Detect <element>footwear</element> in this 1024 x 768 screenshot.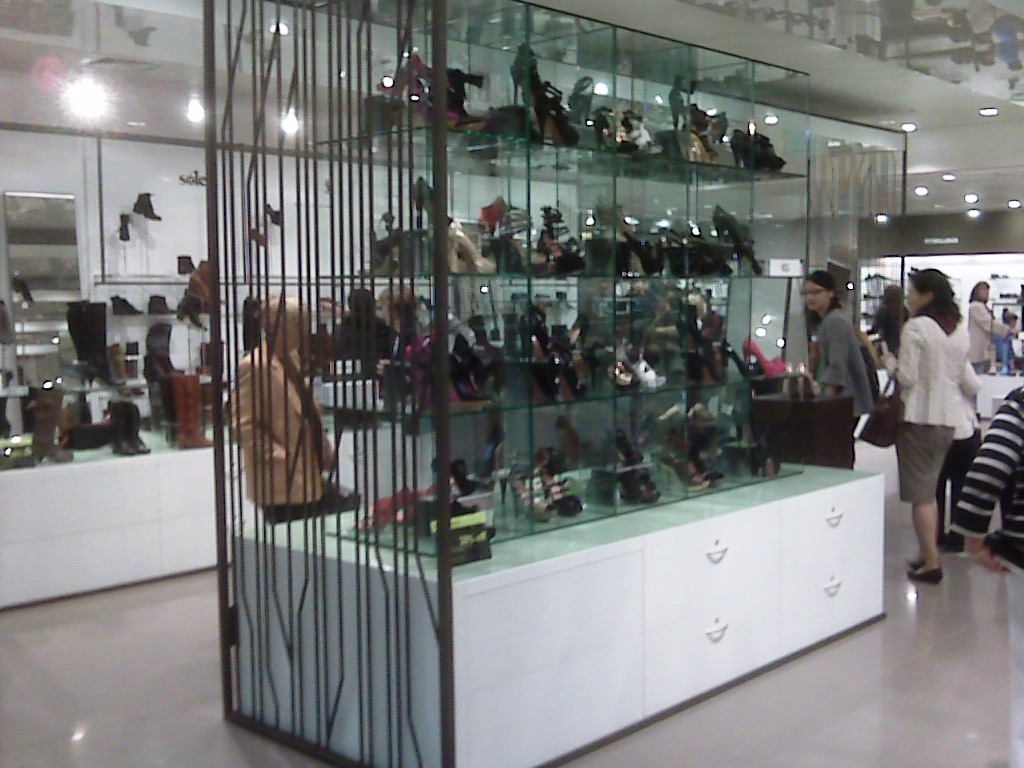
Detection: [left=903, top=572, right=939, bottom=582].
